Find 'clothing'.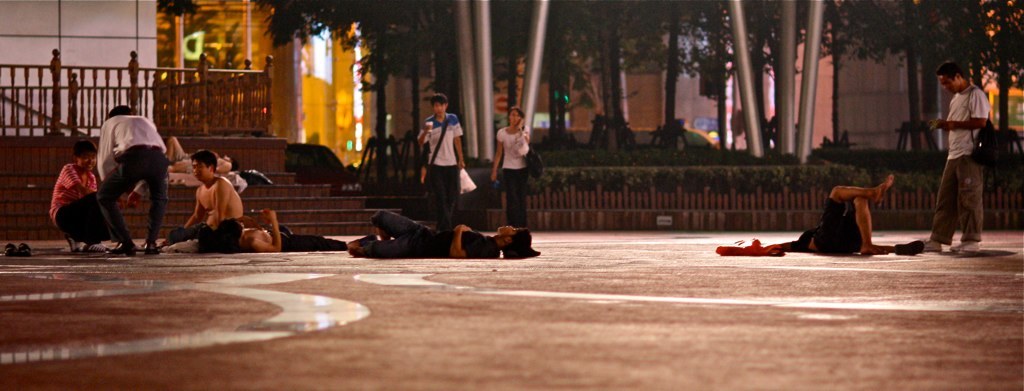
l=426, t=116, r=465, b=223.
